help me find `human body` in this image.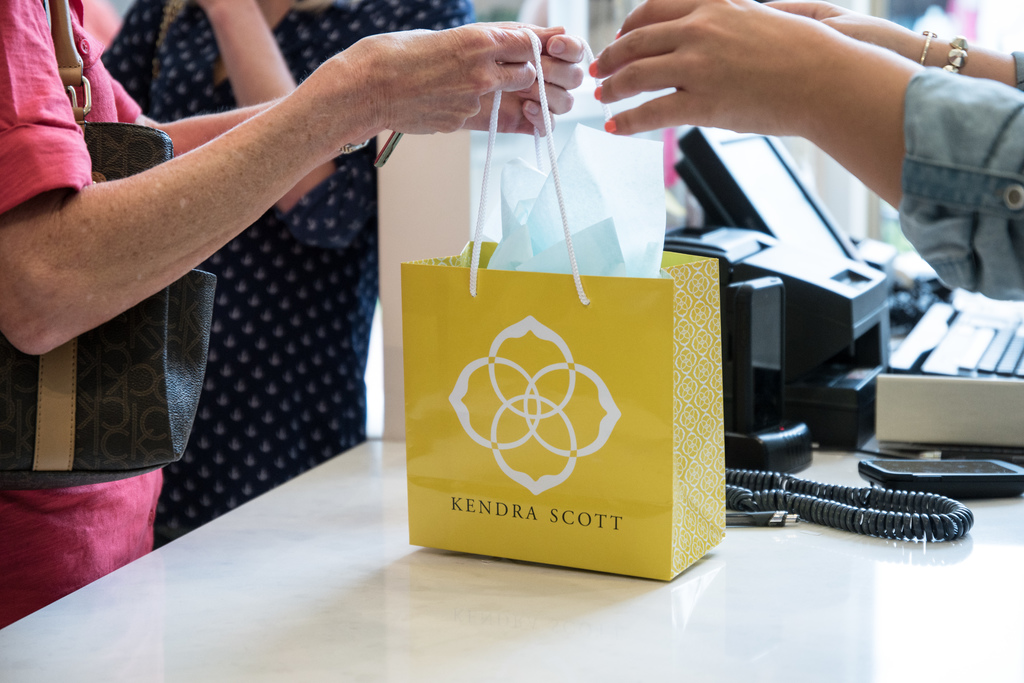
Found it: [586,0,1023,304].
